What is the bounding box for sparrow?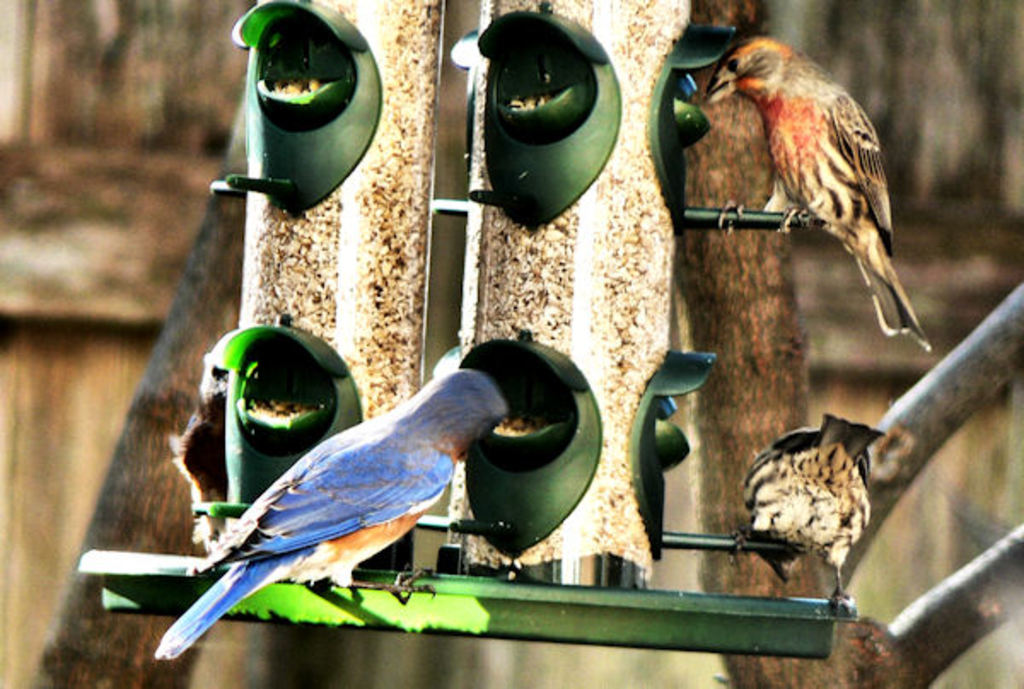
{"left": 742, "top": 413, "right": 889, "bottom": 599}.
